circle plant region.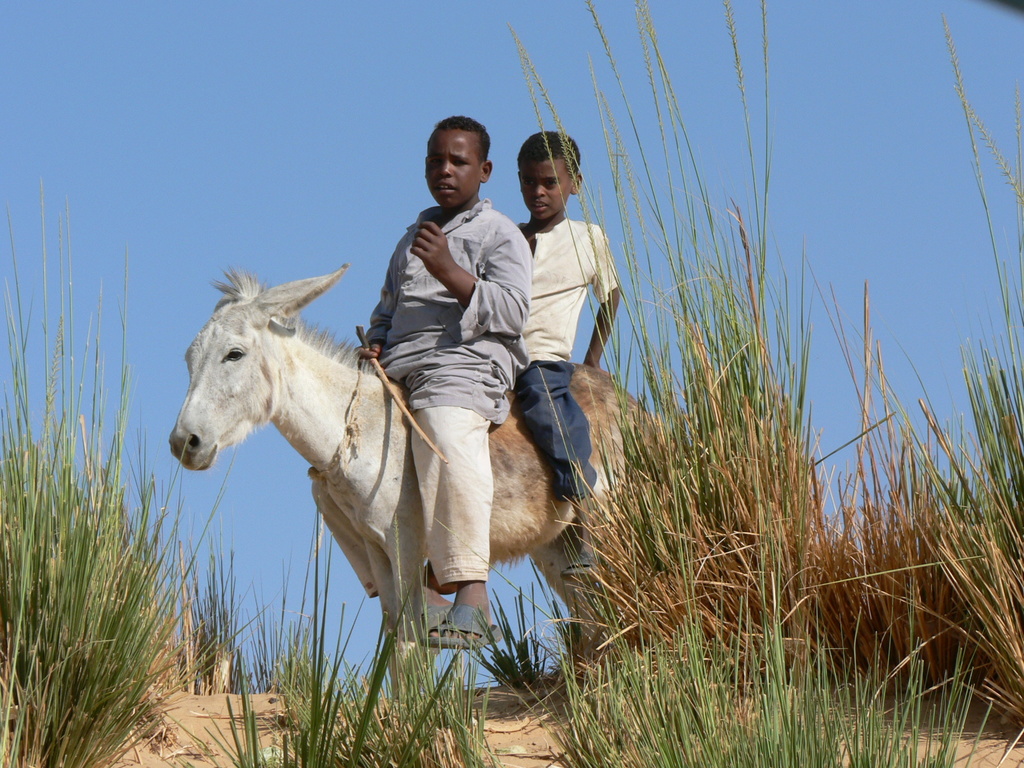
Region: region(0, 180, 283, 767).
